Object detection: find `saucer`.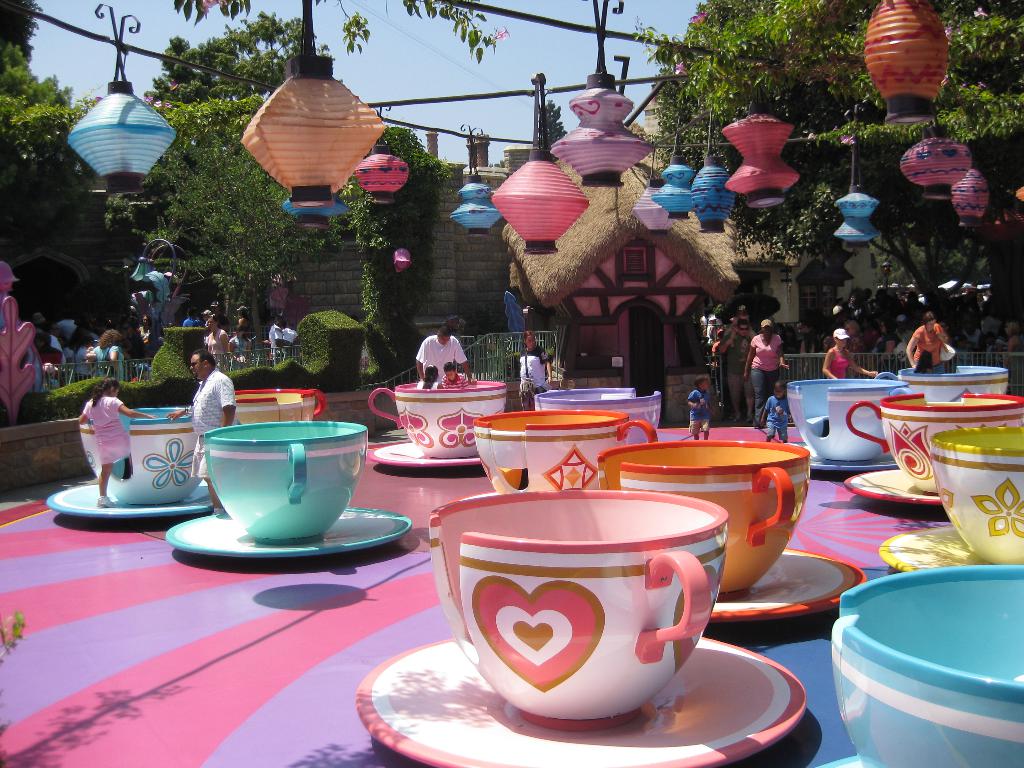
<box>710,546,865,621</box>.
